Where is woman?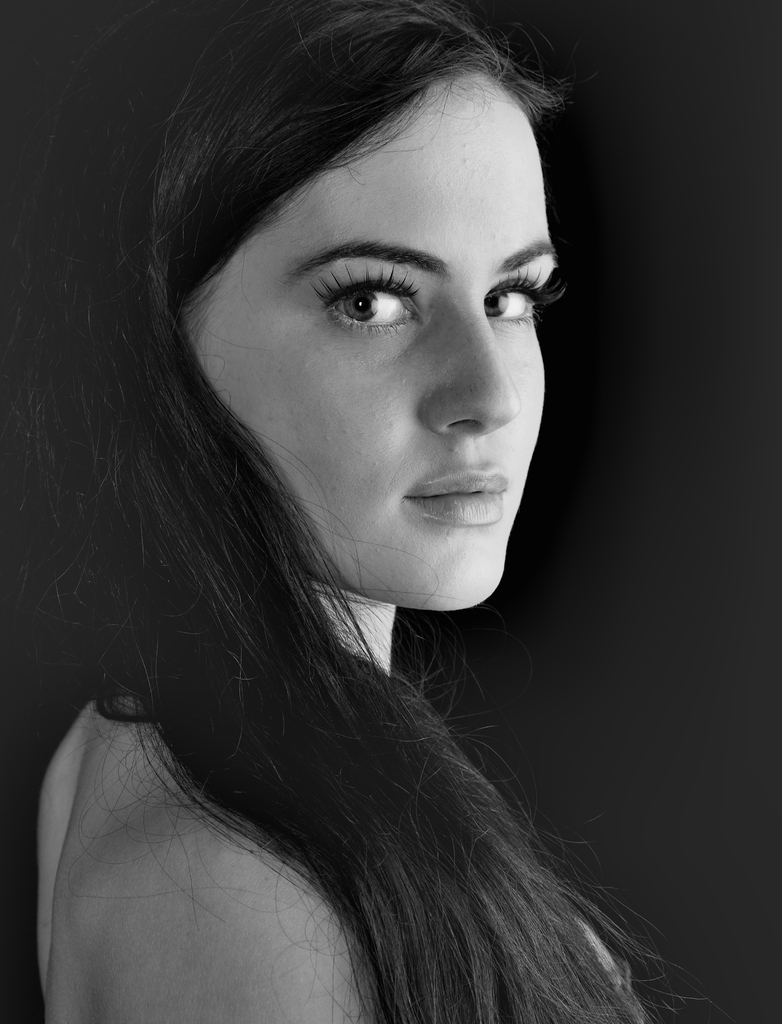
select_region(19, 44, 695, 990).
